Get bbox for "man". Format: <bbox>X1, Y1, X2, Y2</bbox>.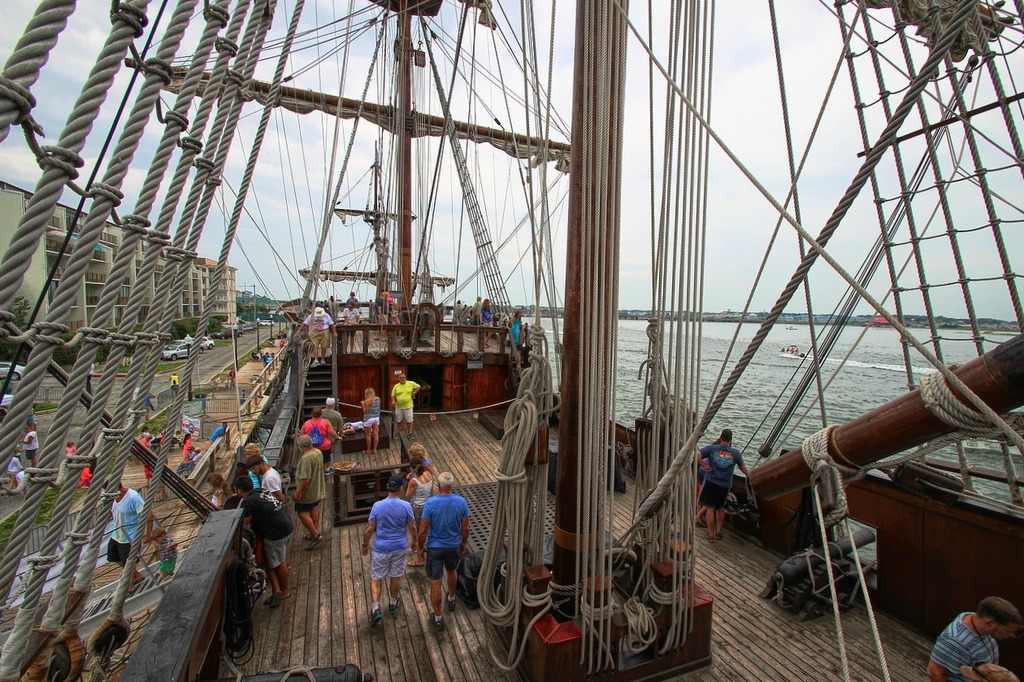
<bbox>286, 433, 326, 551</bbox>.
